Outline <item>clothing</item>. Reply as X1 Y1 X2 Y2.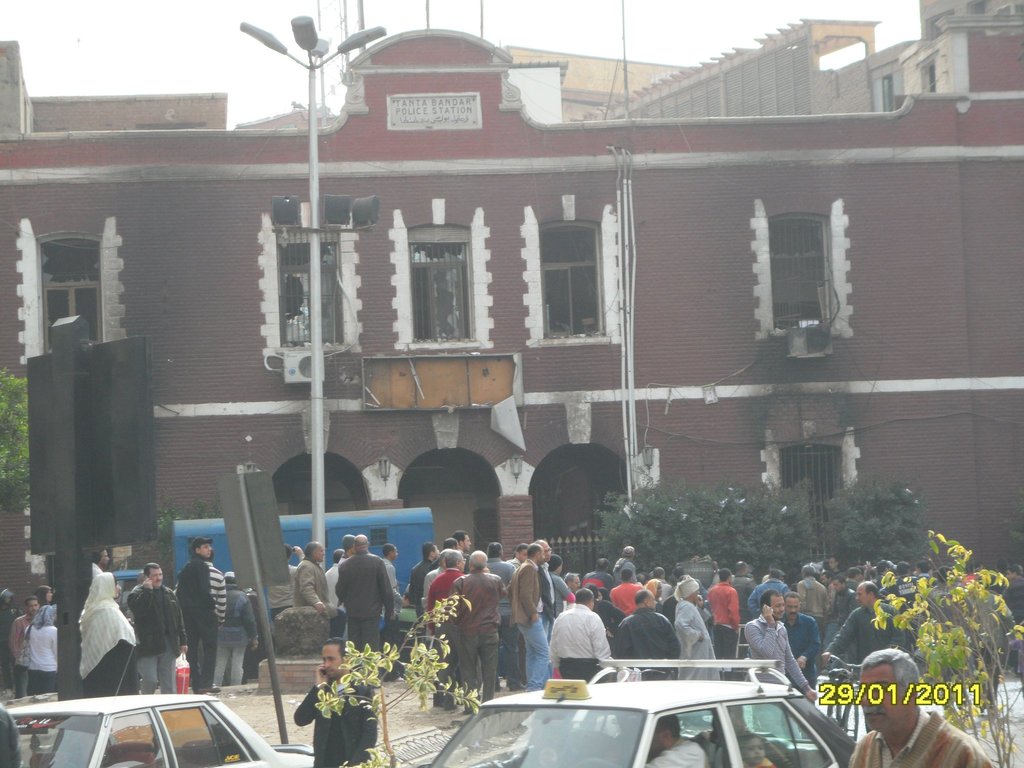
294 669 388 767.
